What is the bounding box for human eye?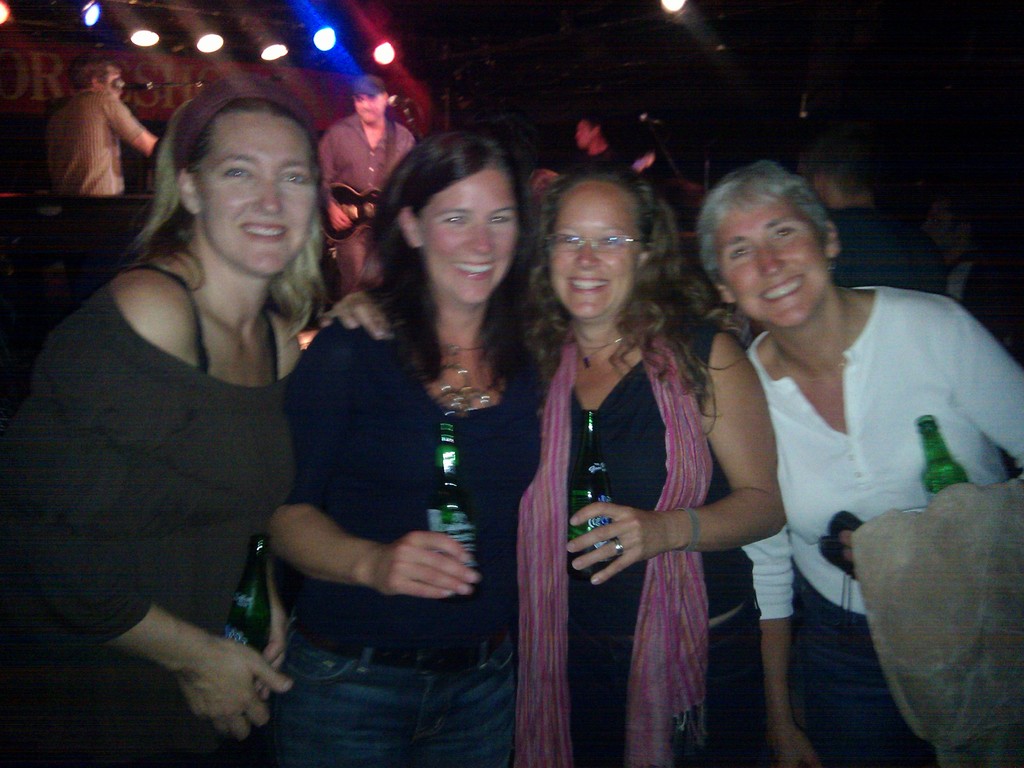
[440,212,474,228].
